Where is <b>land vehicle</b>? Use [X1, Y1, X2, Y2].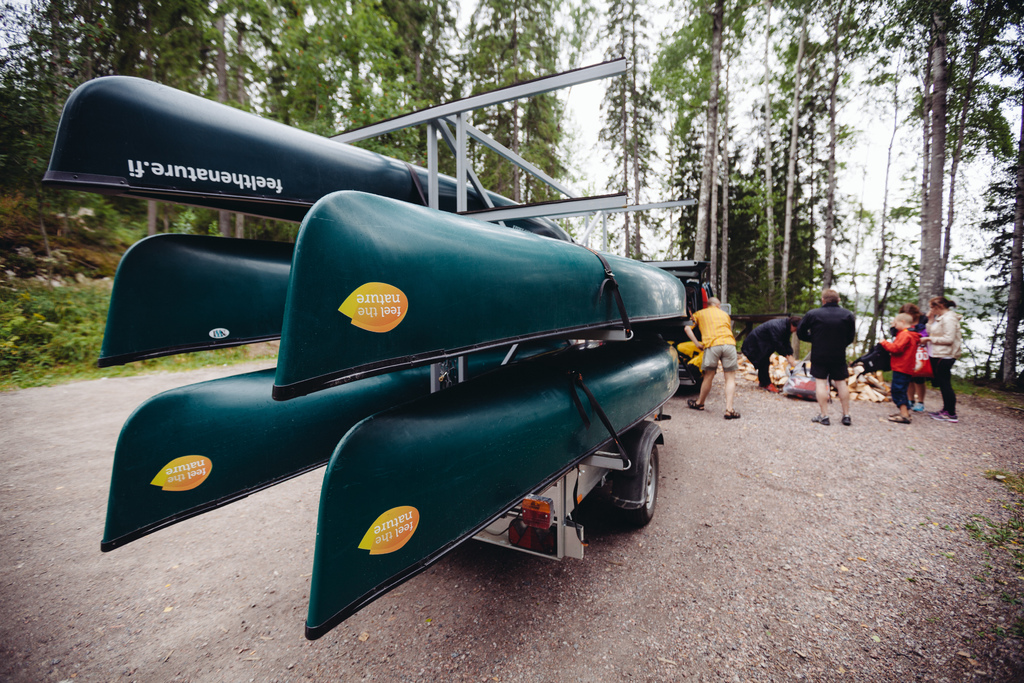
[637, 258, 732, 387].
